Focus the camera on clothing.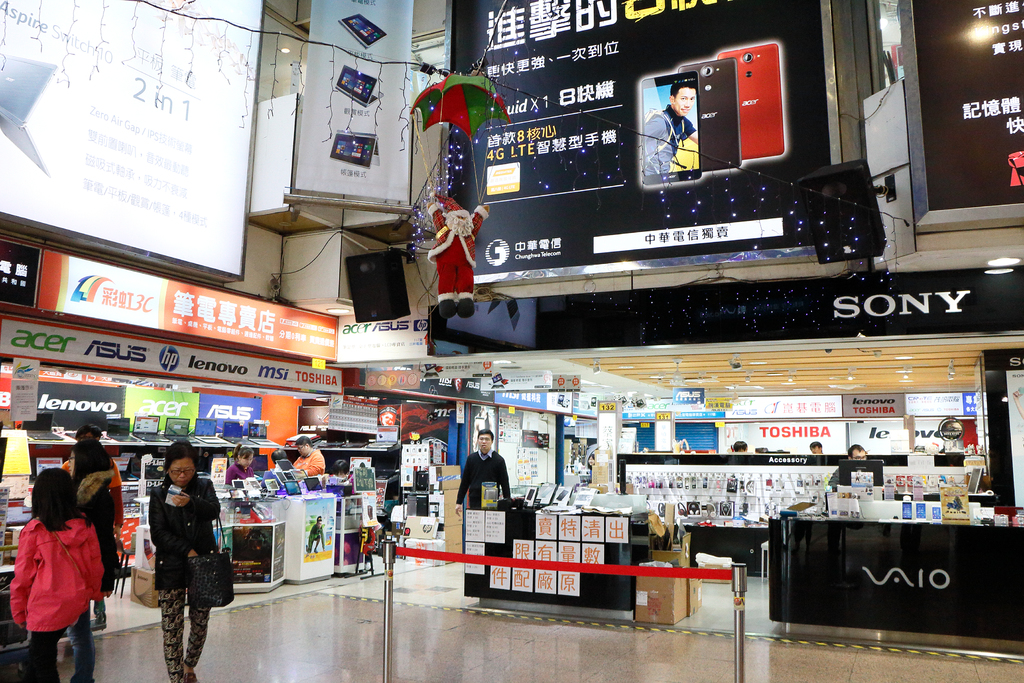
Focus region: region(292, 445, 332, 474).
